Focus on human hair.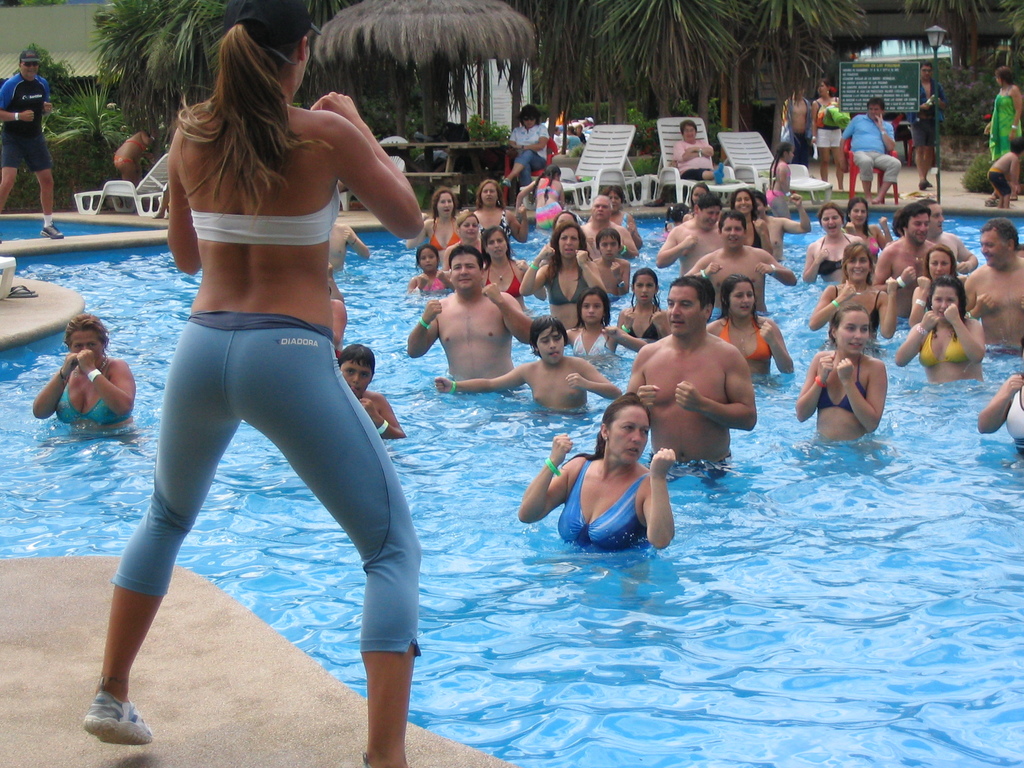
Focused at x1=893, y1=204, x2=927, y2=232.
